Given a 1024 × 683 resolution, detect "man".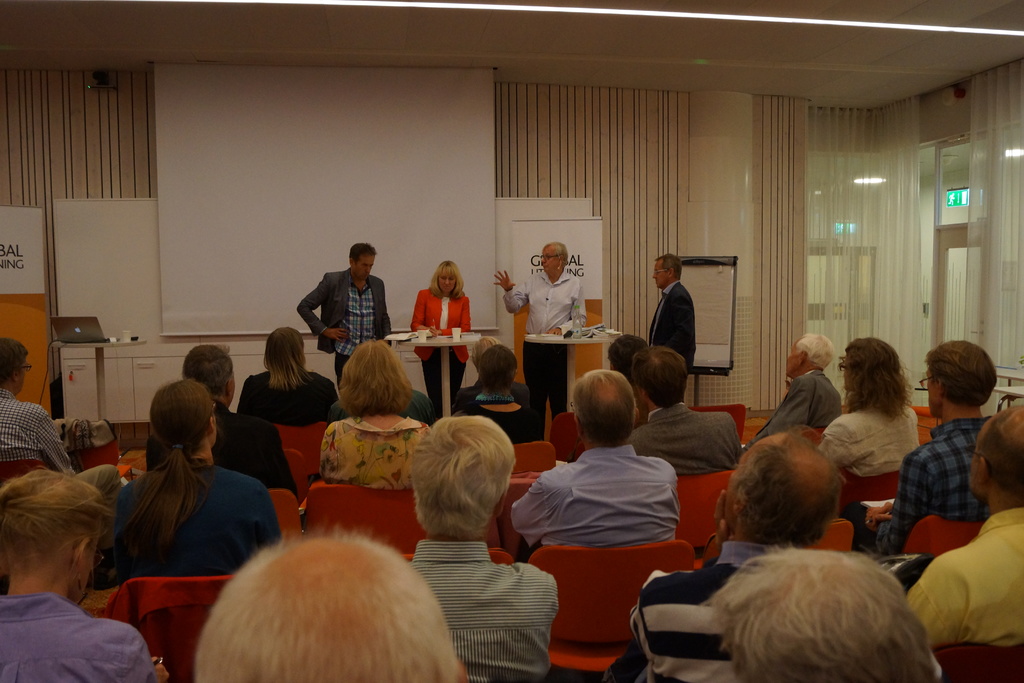
<box>737,334,840,455</box>.
